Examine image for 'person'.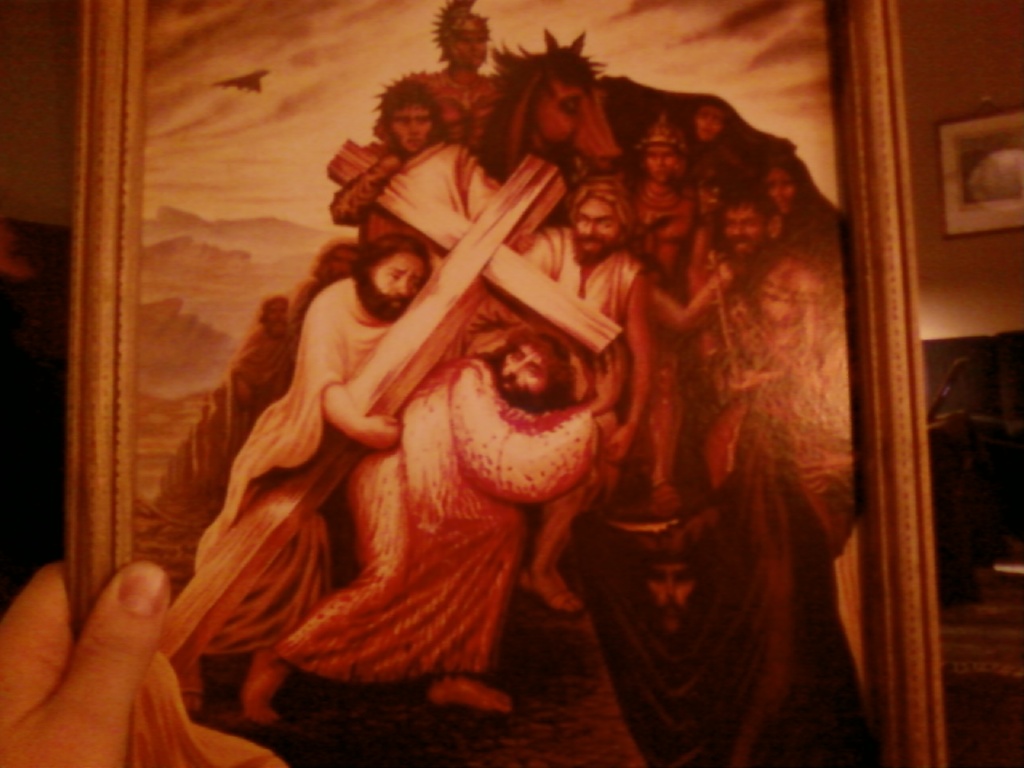
Examination result: 609/108/702/290.
